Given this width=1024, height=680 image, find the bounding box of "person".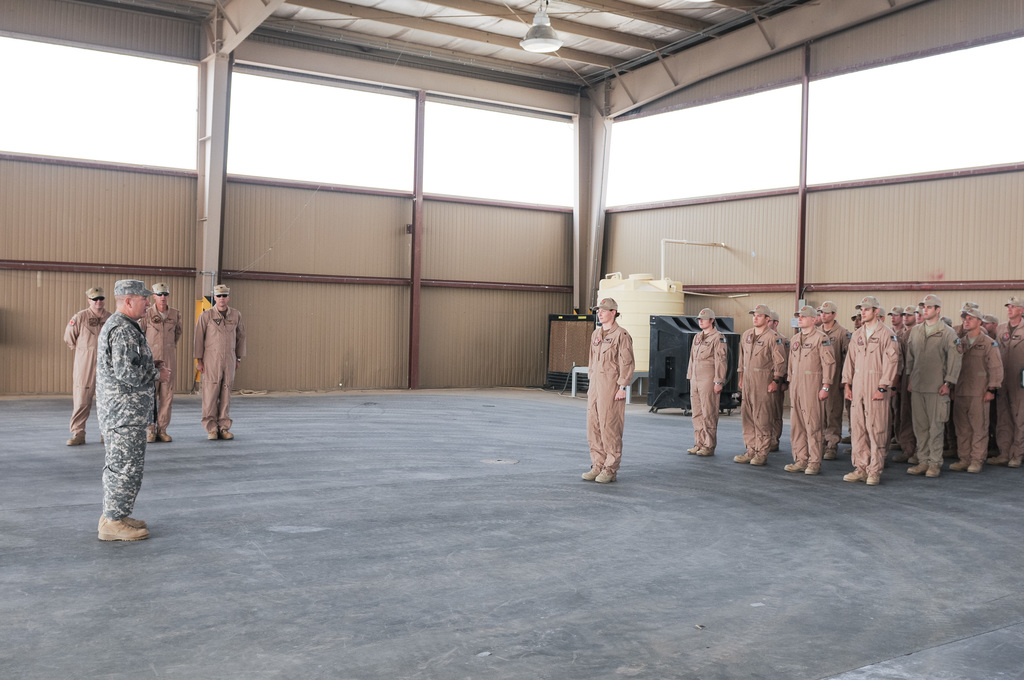
locate(580, 295, 636, 486).
